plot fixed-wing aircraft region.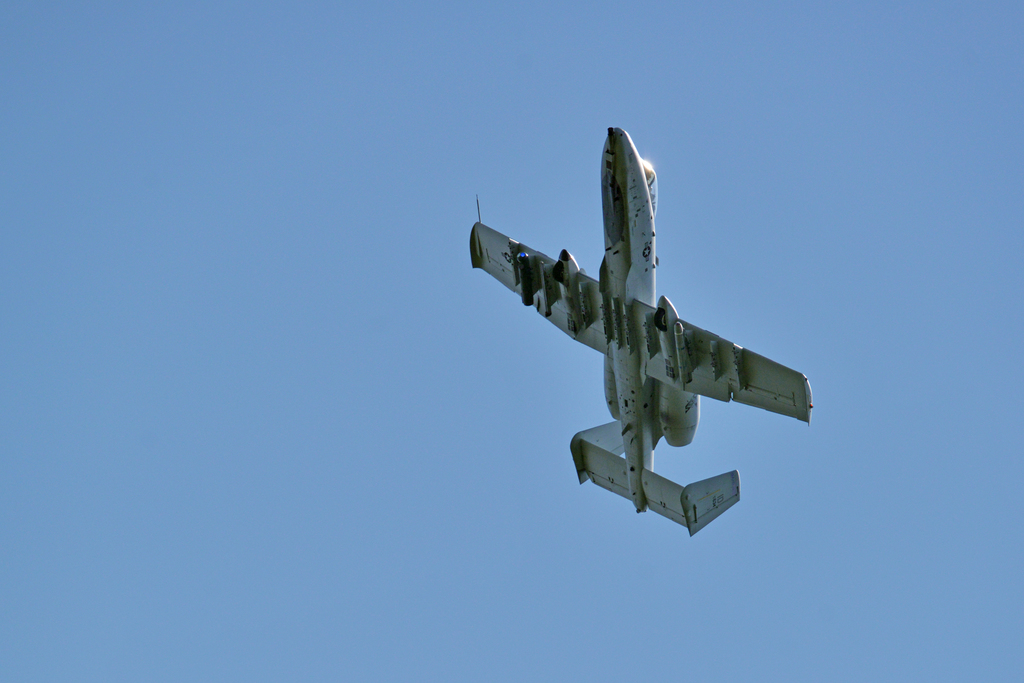
Plotted at Rect(476, 125, 817, 536).
